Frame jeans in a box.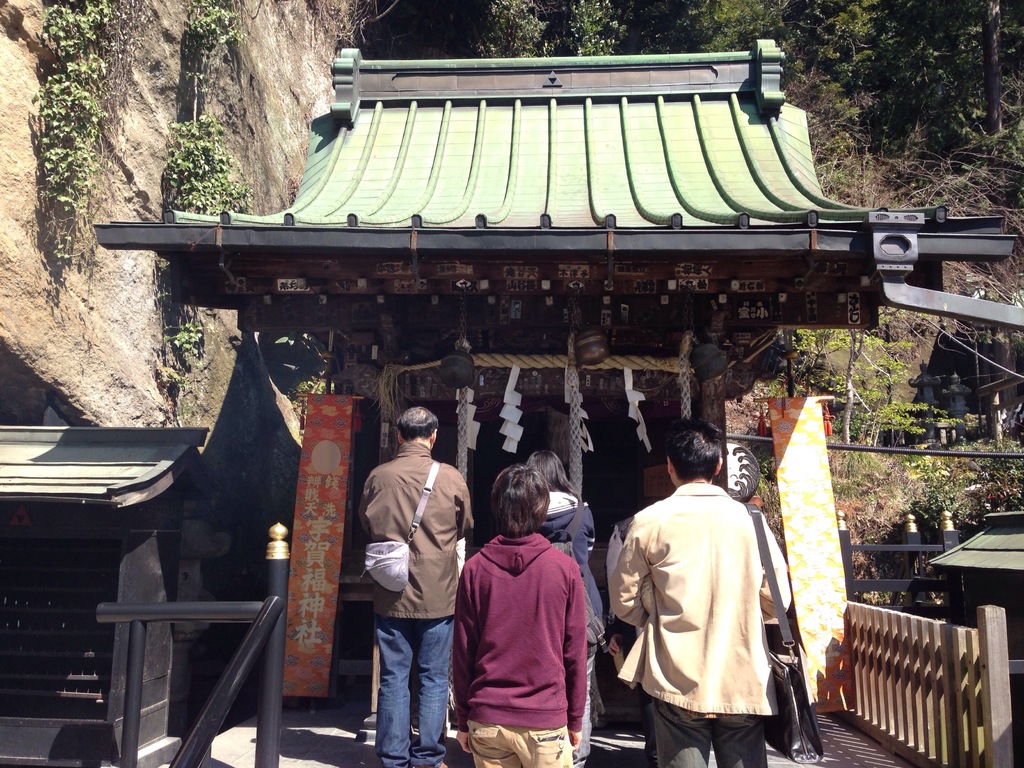
<box>366,618,462,767</box>.
